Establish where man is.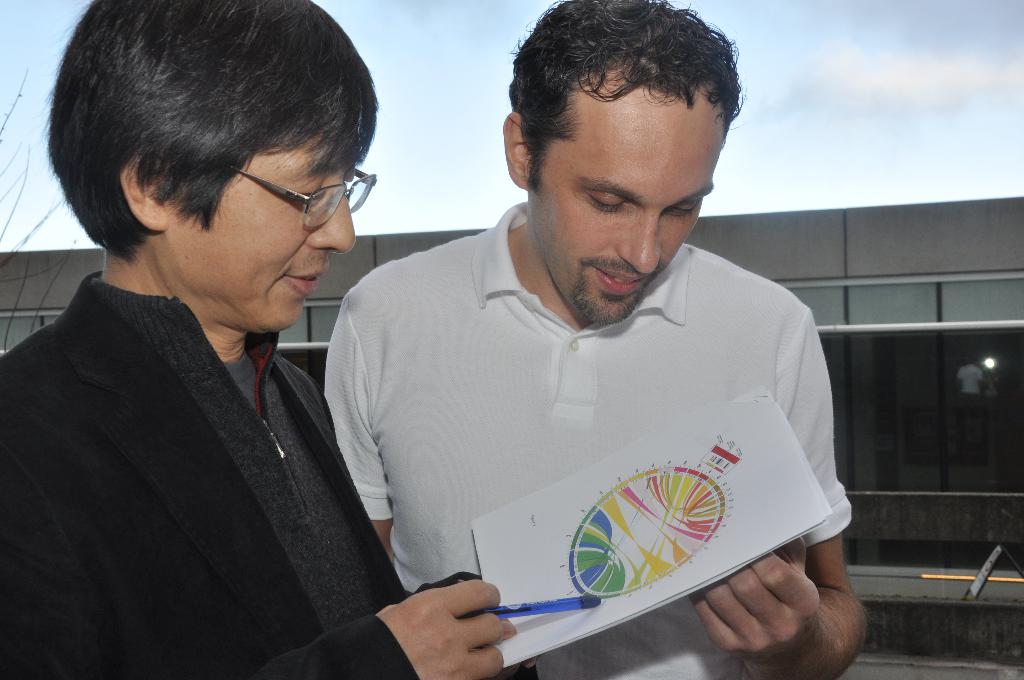
Established at locate(285, 39, 858, 664).
